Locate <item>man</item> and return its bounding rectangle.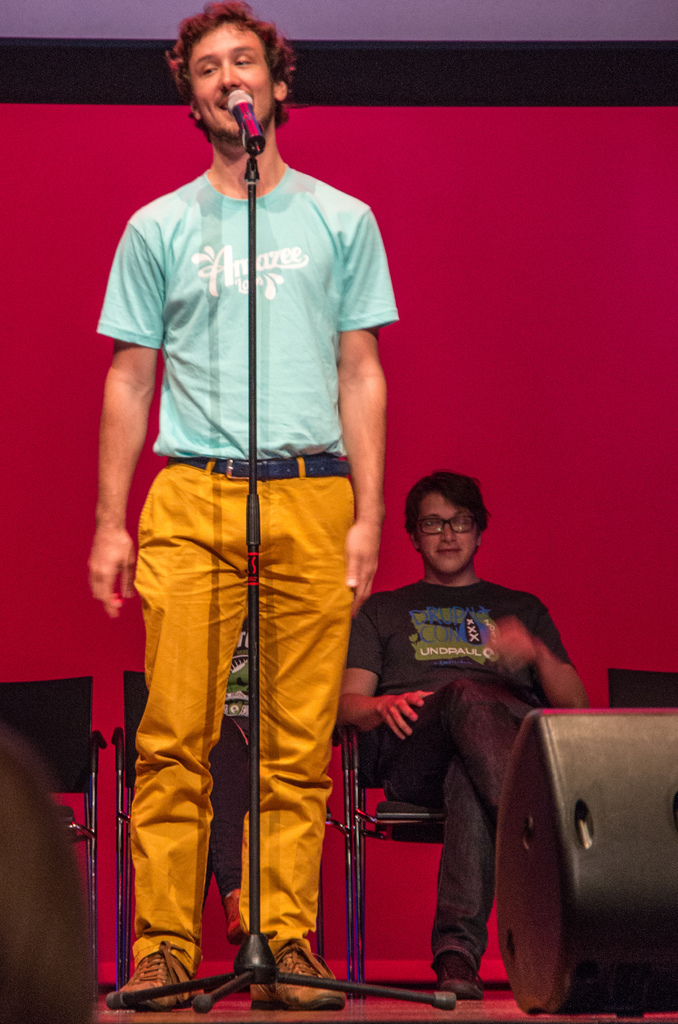
[342,469,590,996].
